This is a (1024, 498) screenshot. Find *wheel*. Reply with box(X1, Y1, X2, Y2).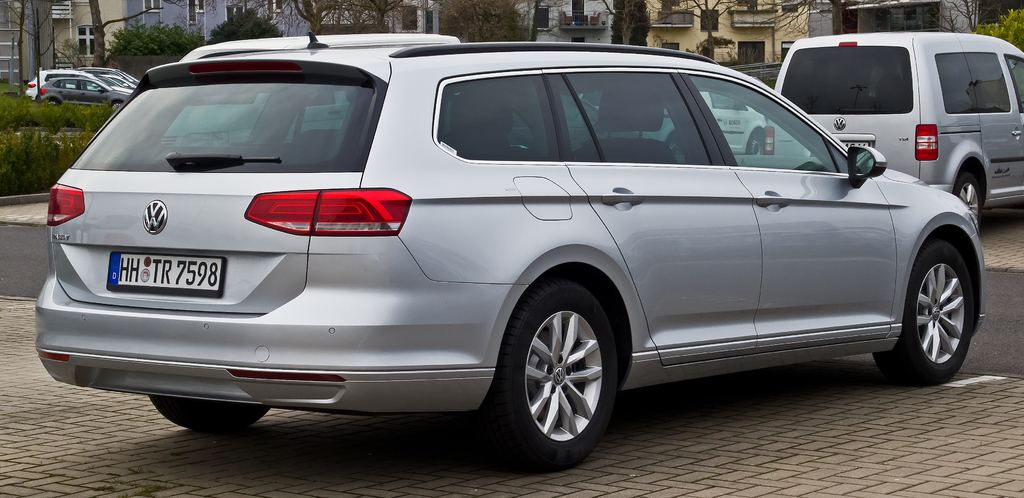
box(954, 167, 981, 222).
